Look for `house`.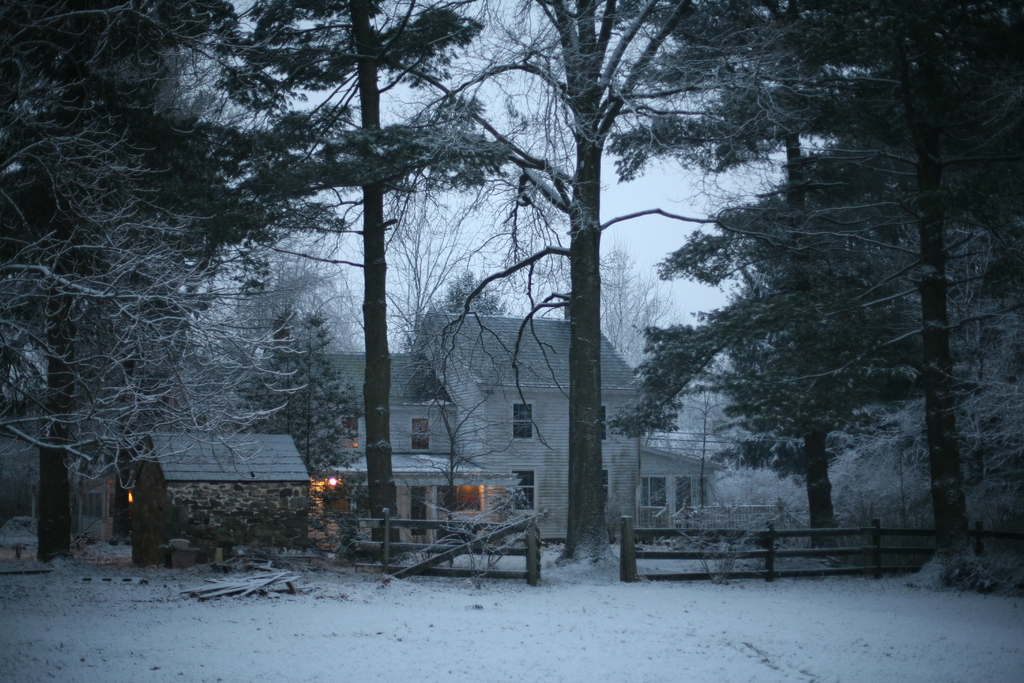
Found: 158:299:643:548.
